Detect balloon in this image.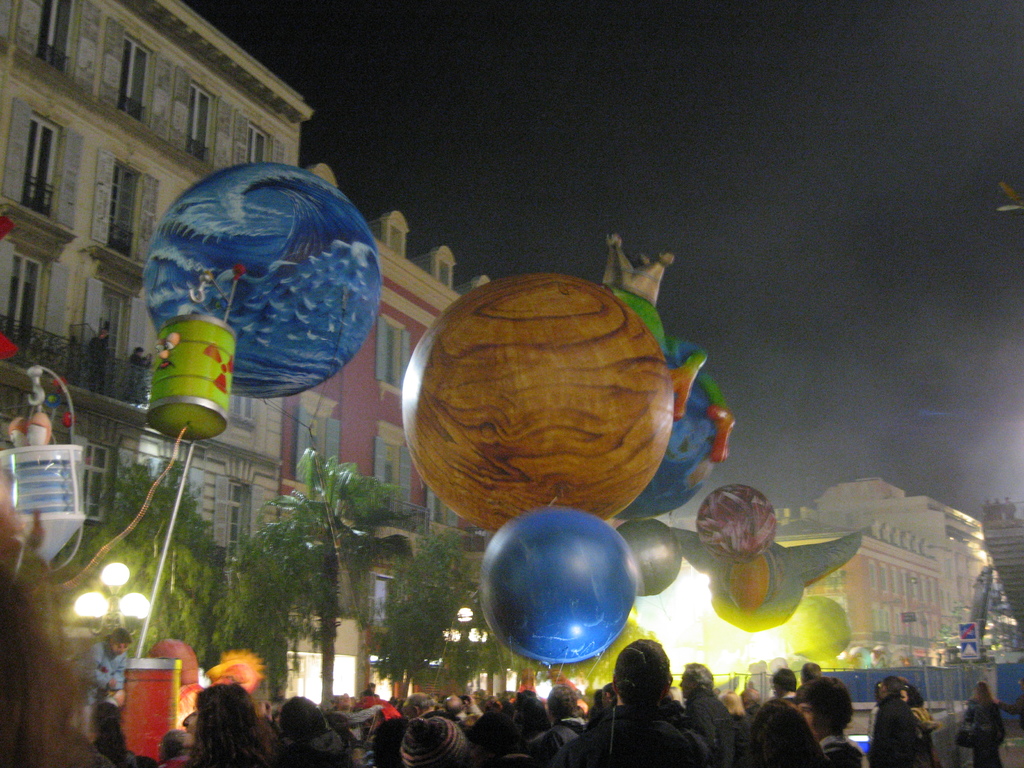
Detection: (400,275,675,534).
